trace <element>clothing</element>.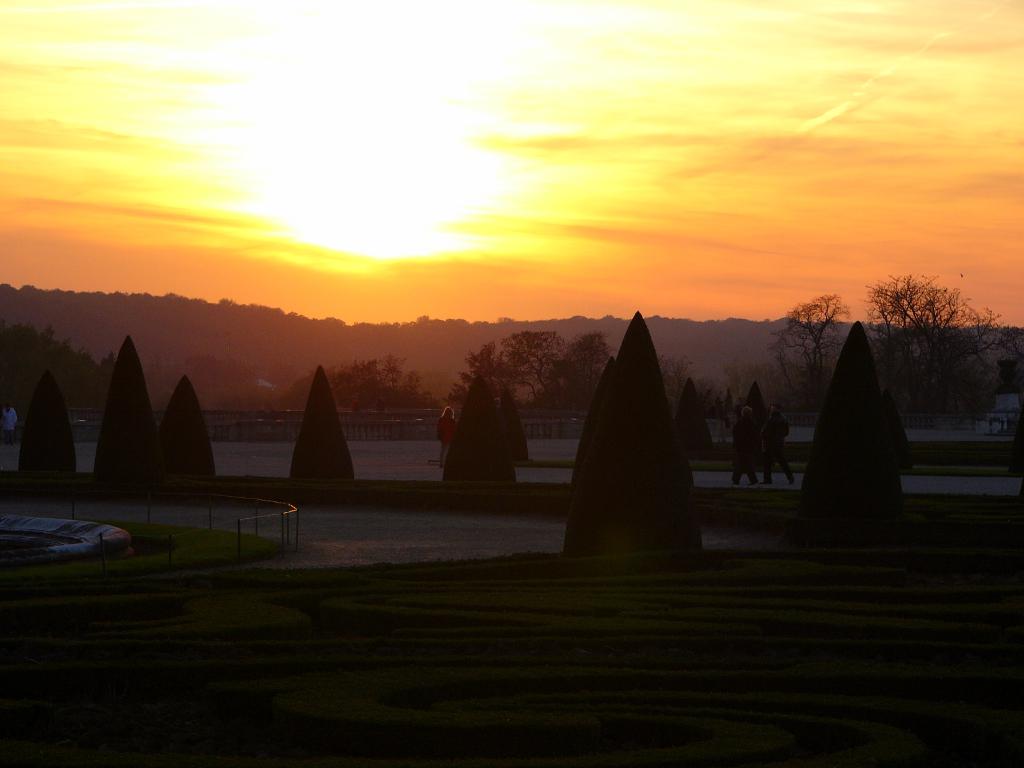
Traced to <box>435,416,452,470</box>.
